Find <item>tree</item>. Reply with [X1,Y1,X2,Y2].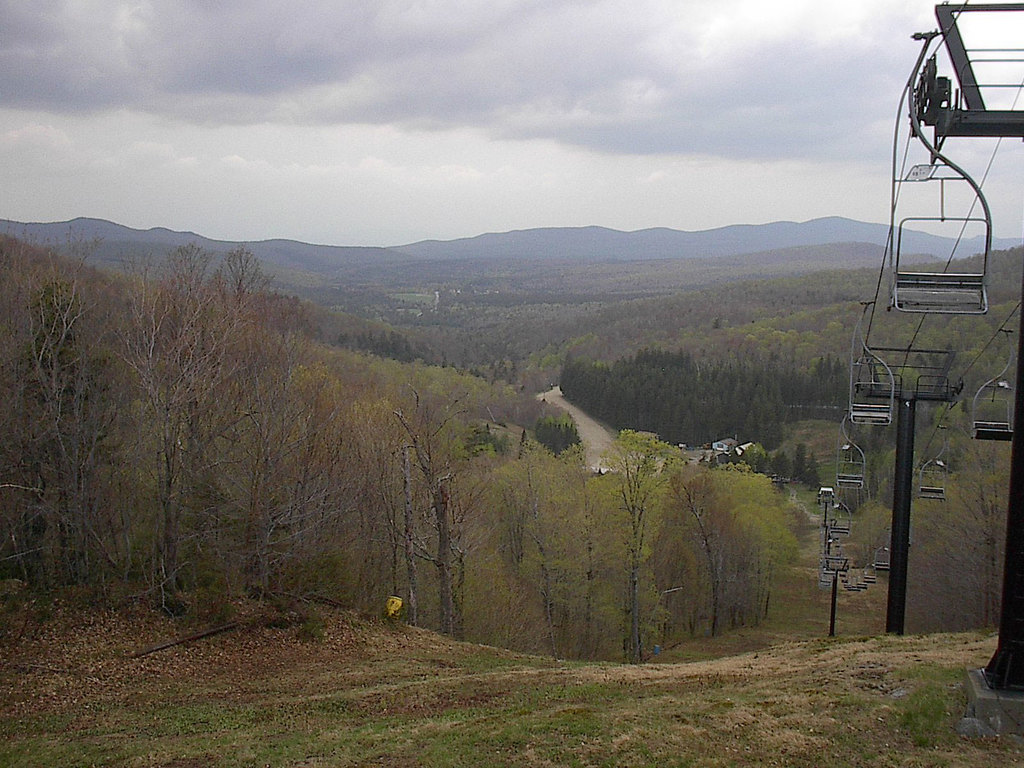
[548,438,604,659].
